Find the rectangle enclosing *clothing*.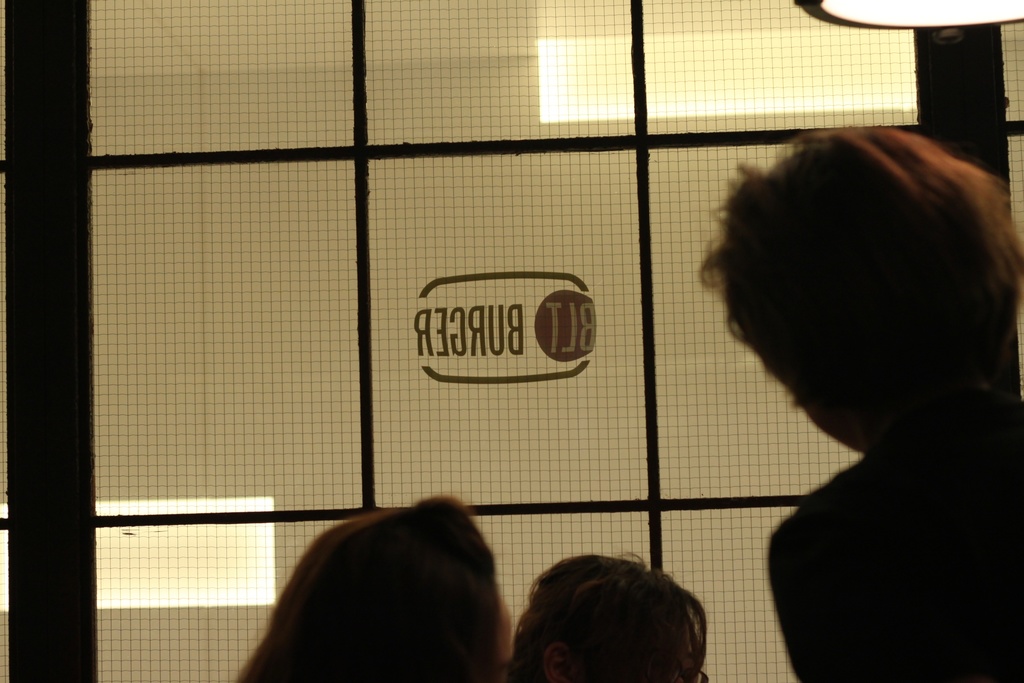
[769, 407, 1023, 682].
